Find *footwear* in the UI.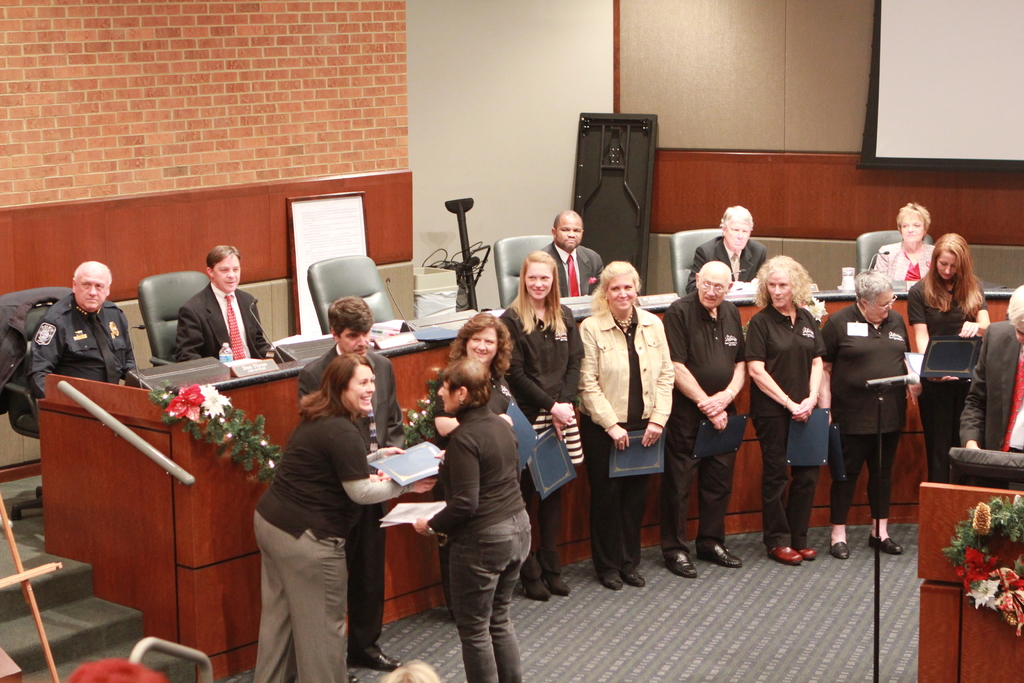
UI element at box=[767, 543, 801, 564].
